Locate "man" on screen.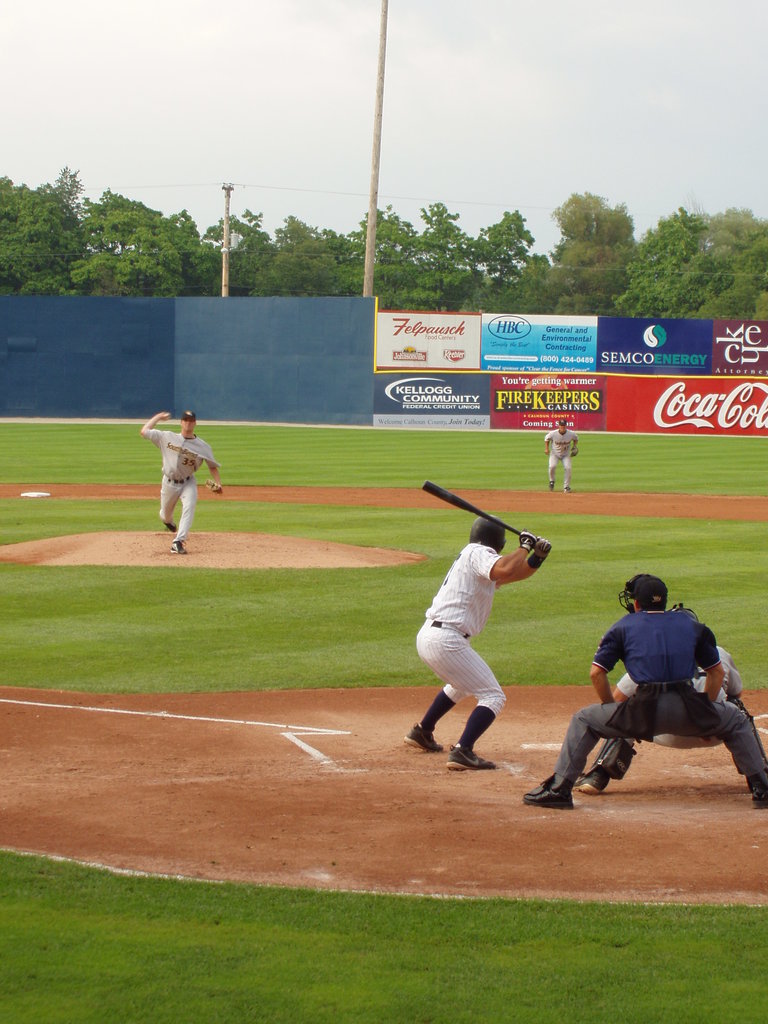
On screen at 571/643/744/792.
